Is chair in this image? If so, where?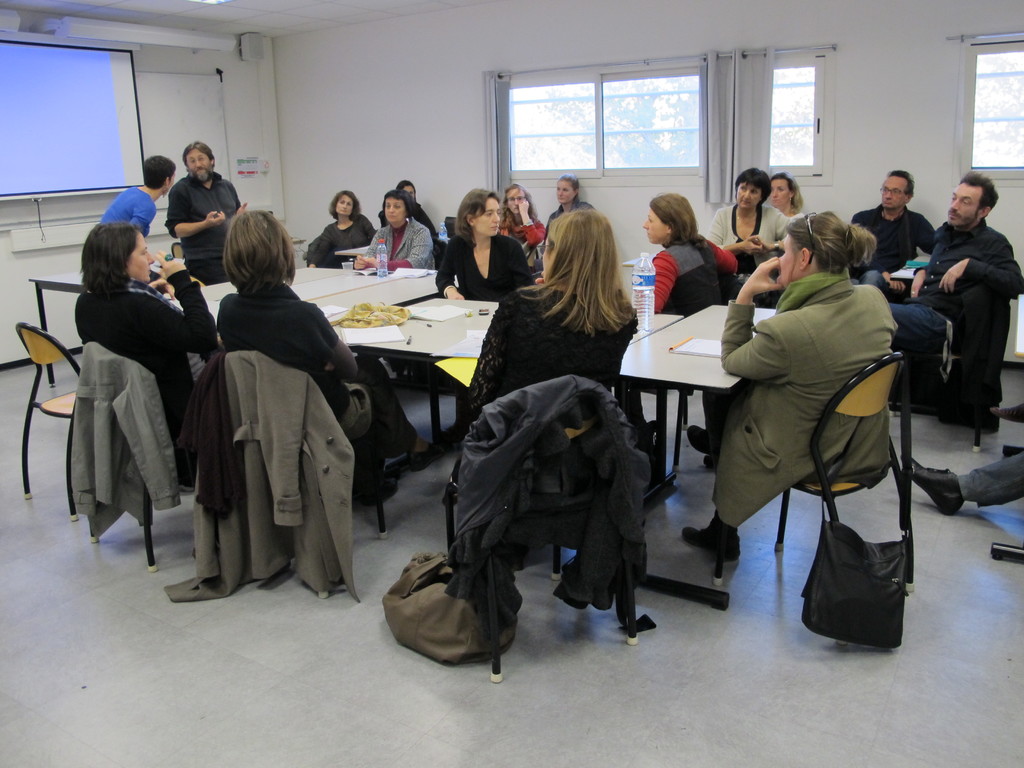
Yes, at <region>10, 316, 130, 518</region>.
